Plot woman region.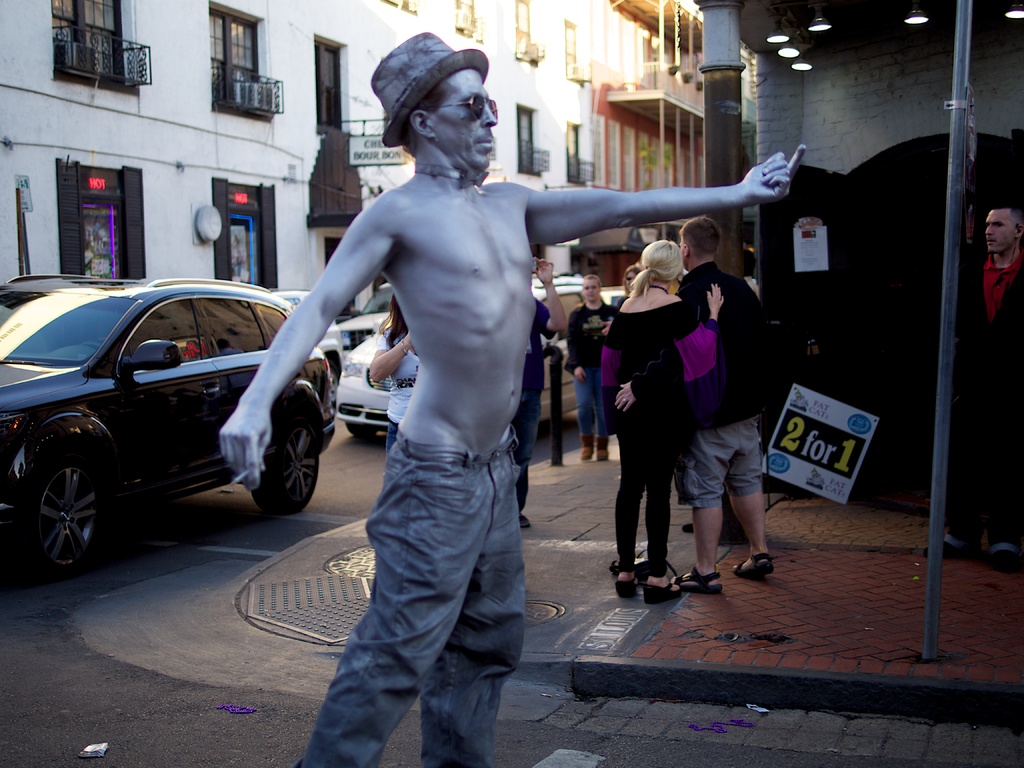
Plotted at l=596, t=220, r=721, b=609.
